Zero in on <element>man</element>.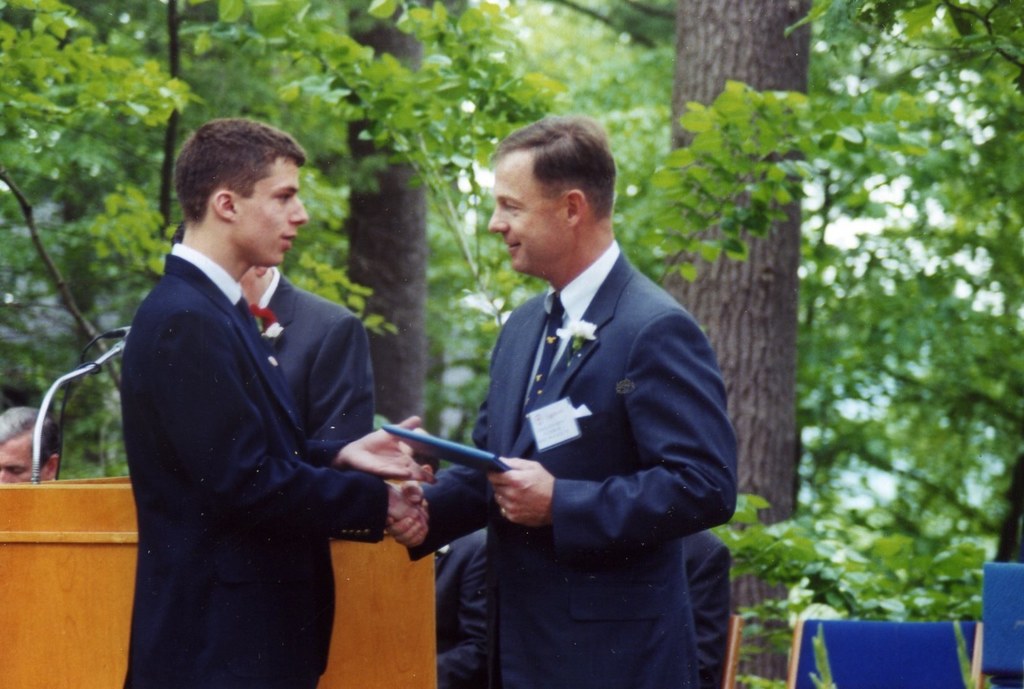
Zeroed in: <box>380,96,733,672</box>.
